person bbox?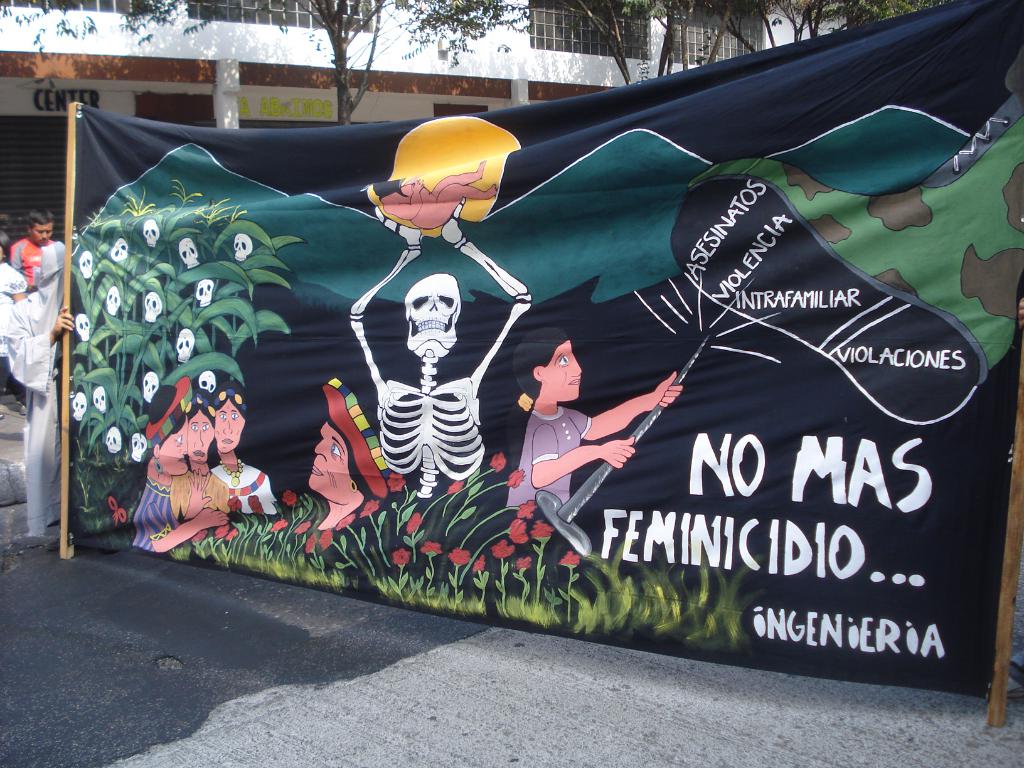
(x1=4, y1=239, x2=75, y2=529)
